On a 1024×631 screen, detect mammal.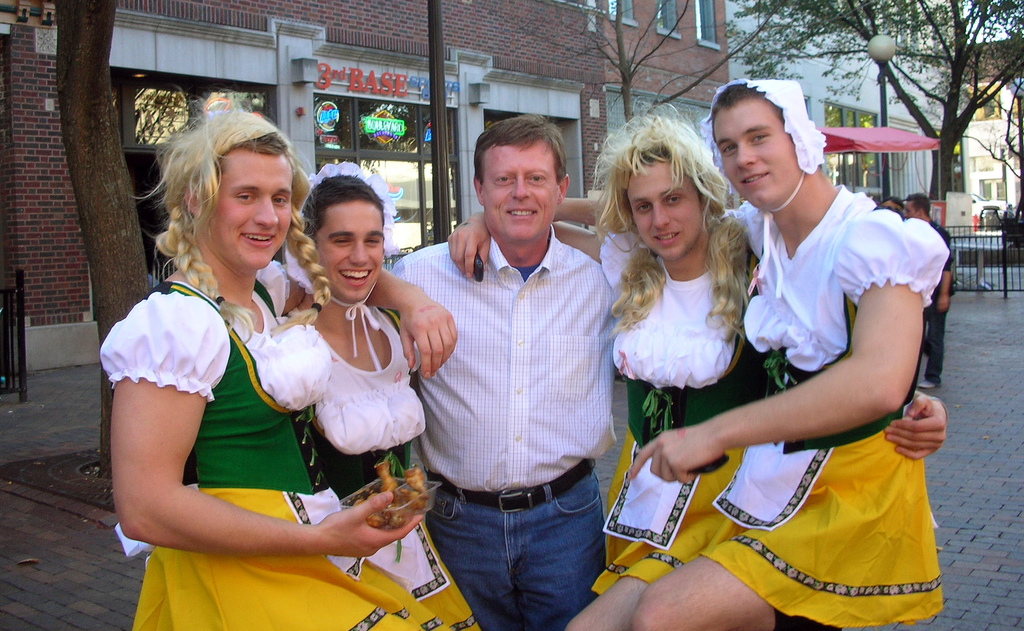
<bbox>94, 97, 458, 630</bbox>.
